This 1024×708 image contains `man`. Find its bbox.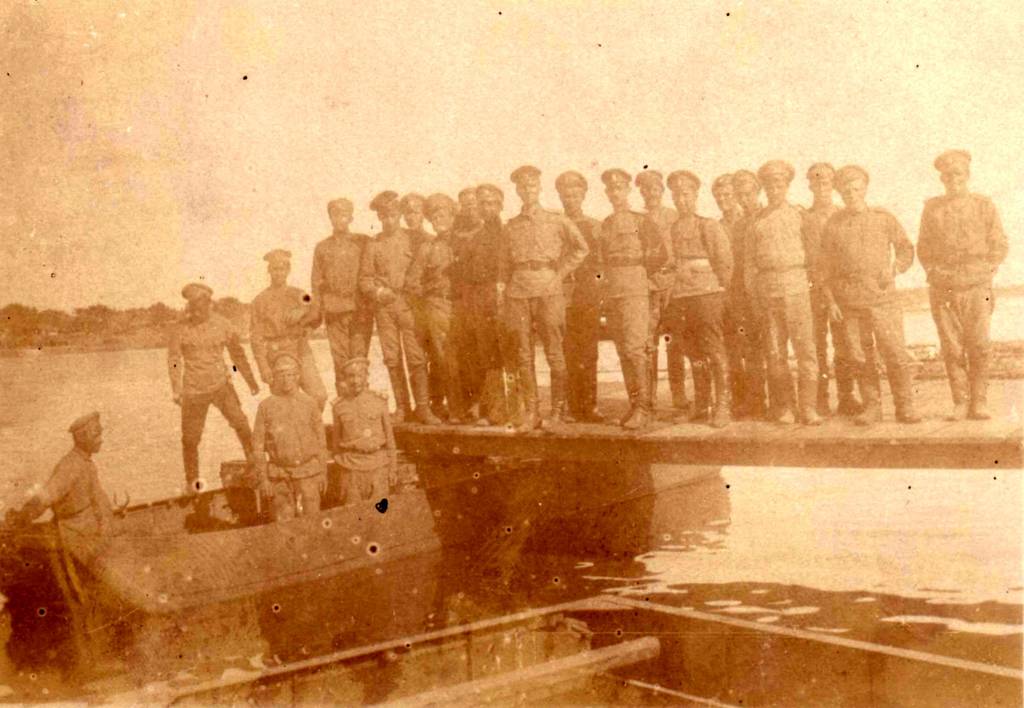
248:355:328:519.
